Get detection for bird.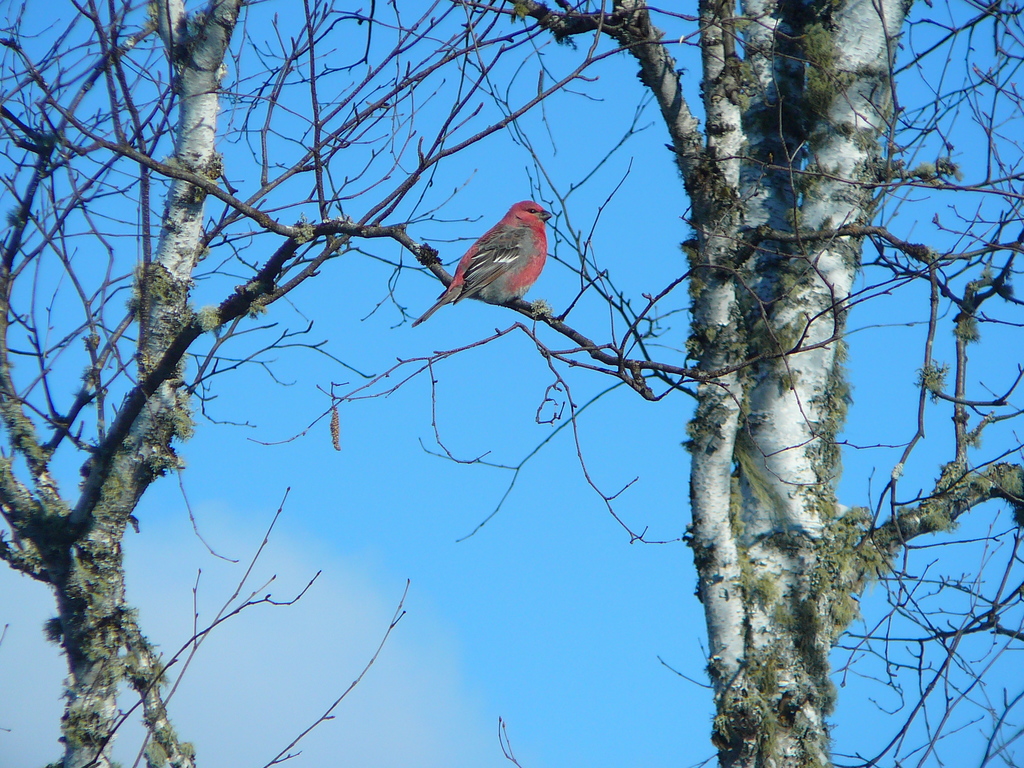
Detection: box=[429, 204, 555, 321].
